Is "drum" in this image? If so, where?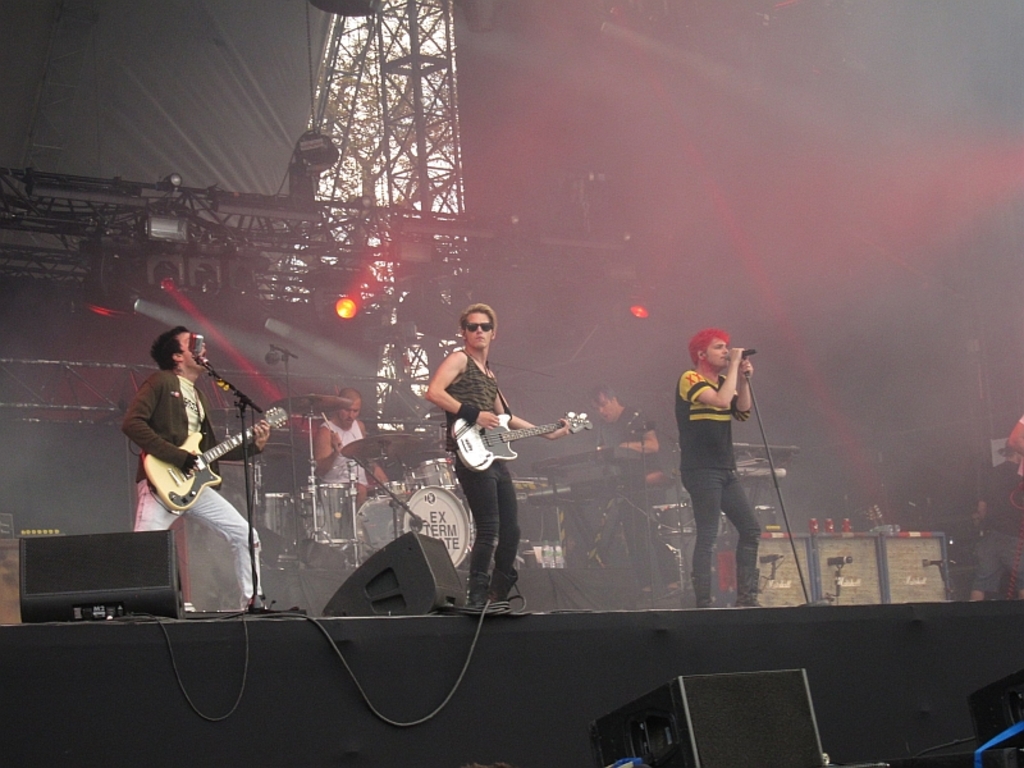
Yes, at detection(408, 456, 460, 492).
